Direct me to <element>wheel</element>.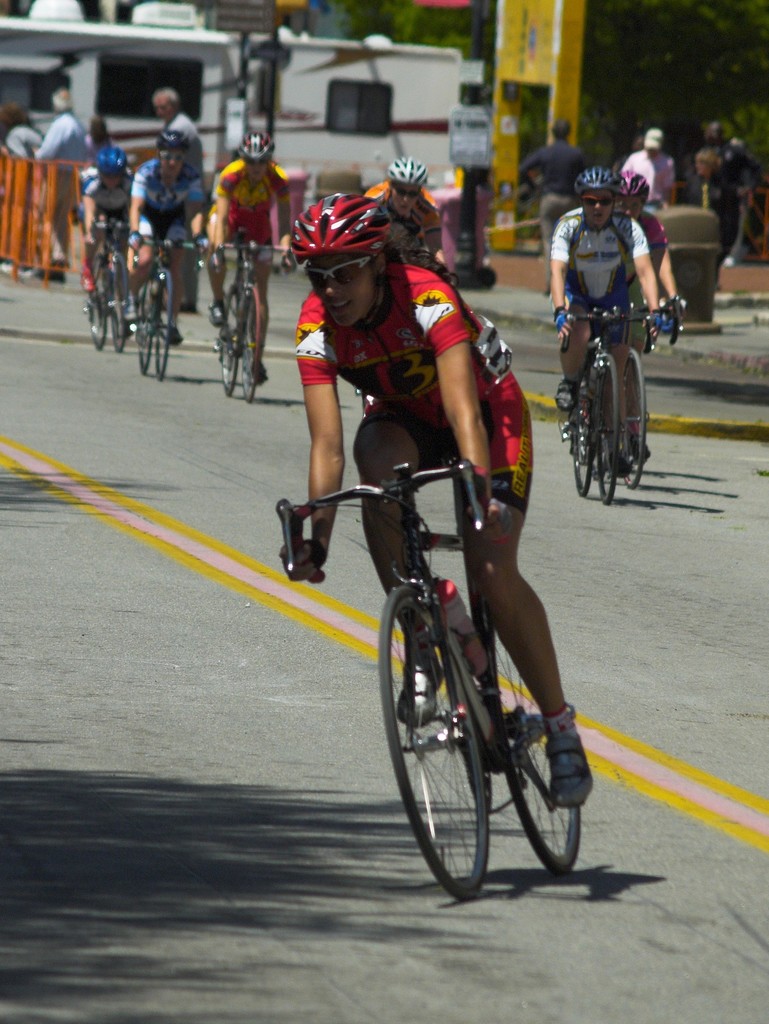
Direction: box(615, 347, 652, 483).
